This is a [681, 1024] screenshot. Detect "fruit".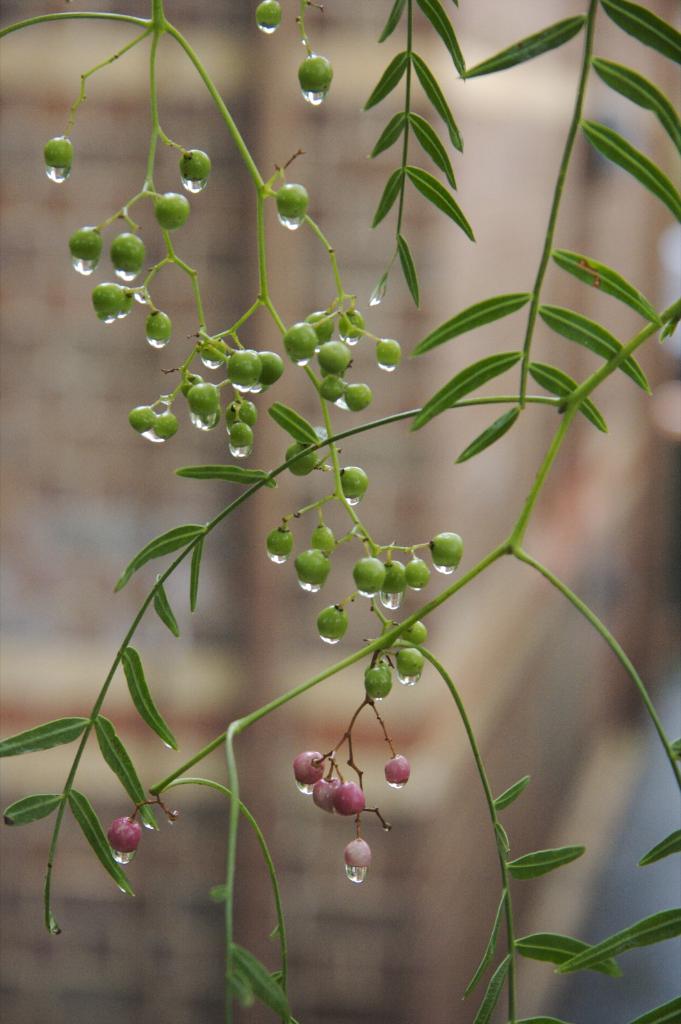
BBox(108, 234, 145, 273).
